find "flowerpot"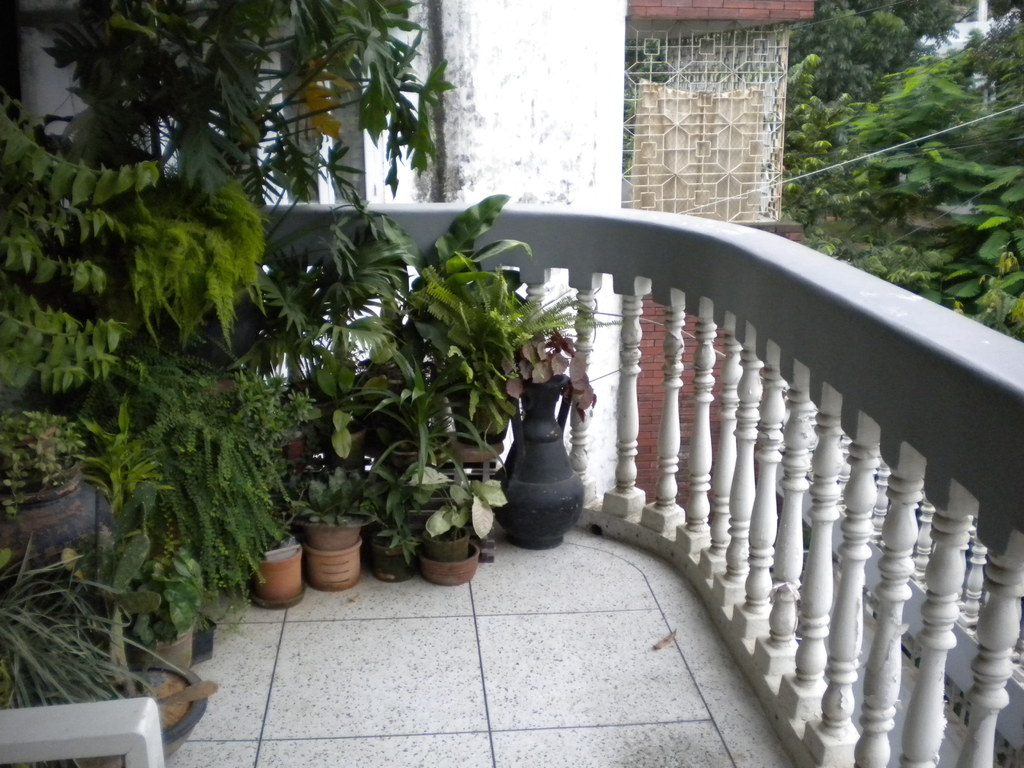
[245,528,297,607]
